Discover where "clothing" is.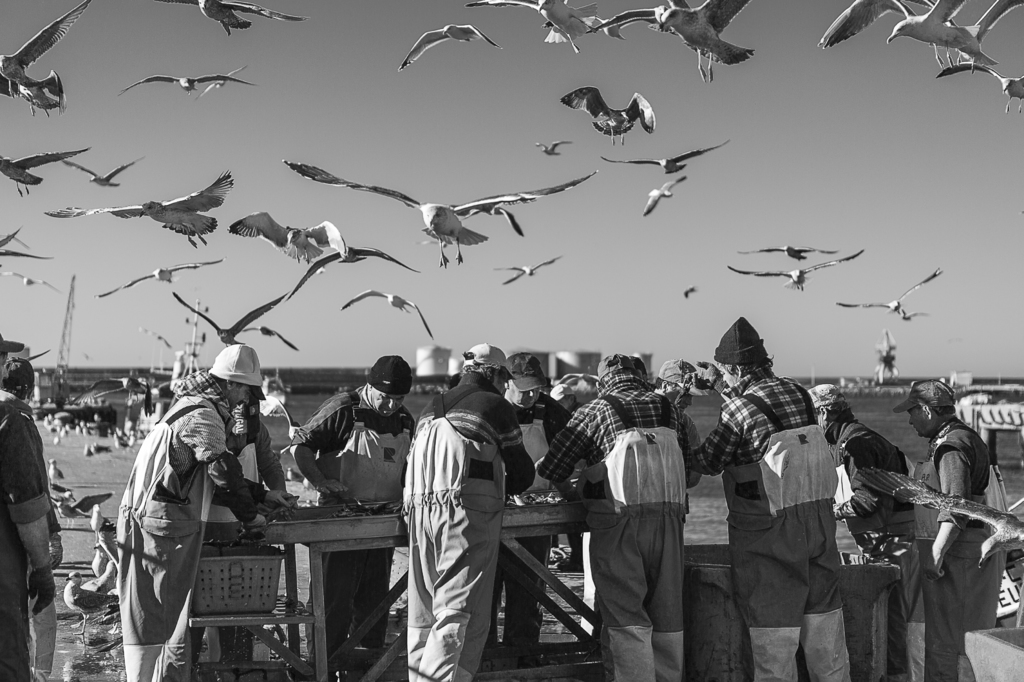
Discovered at crop(845, 409, 928, 681).
